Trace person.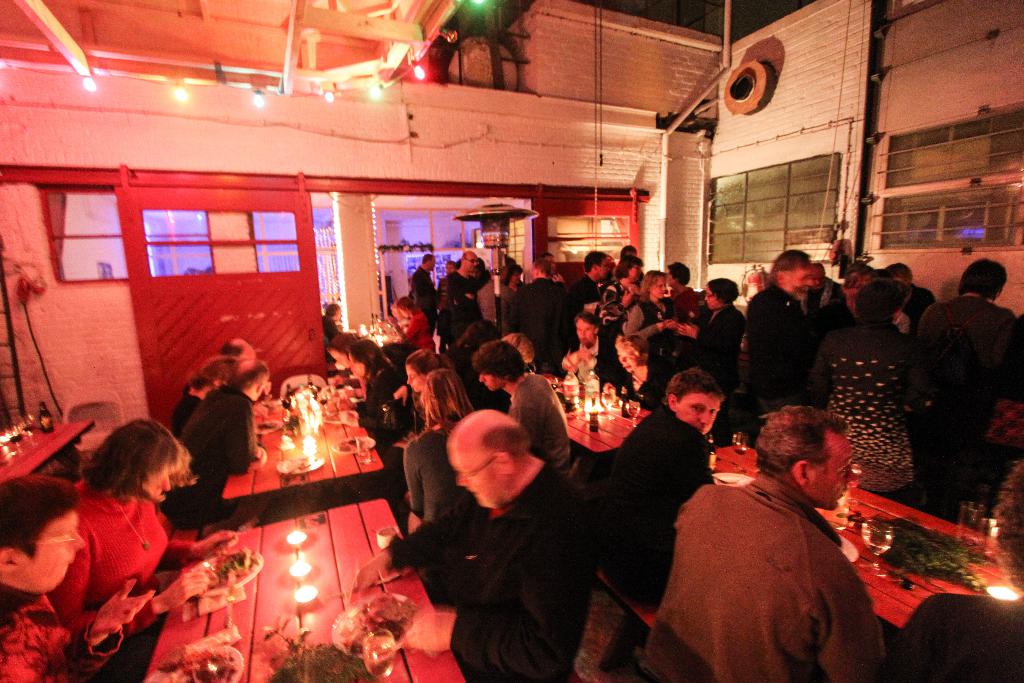
Traced to 387/295/436/340.
